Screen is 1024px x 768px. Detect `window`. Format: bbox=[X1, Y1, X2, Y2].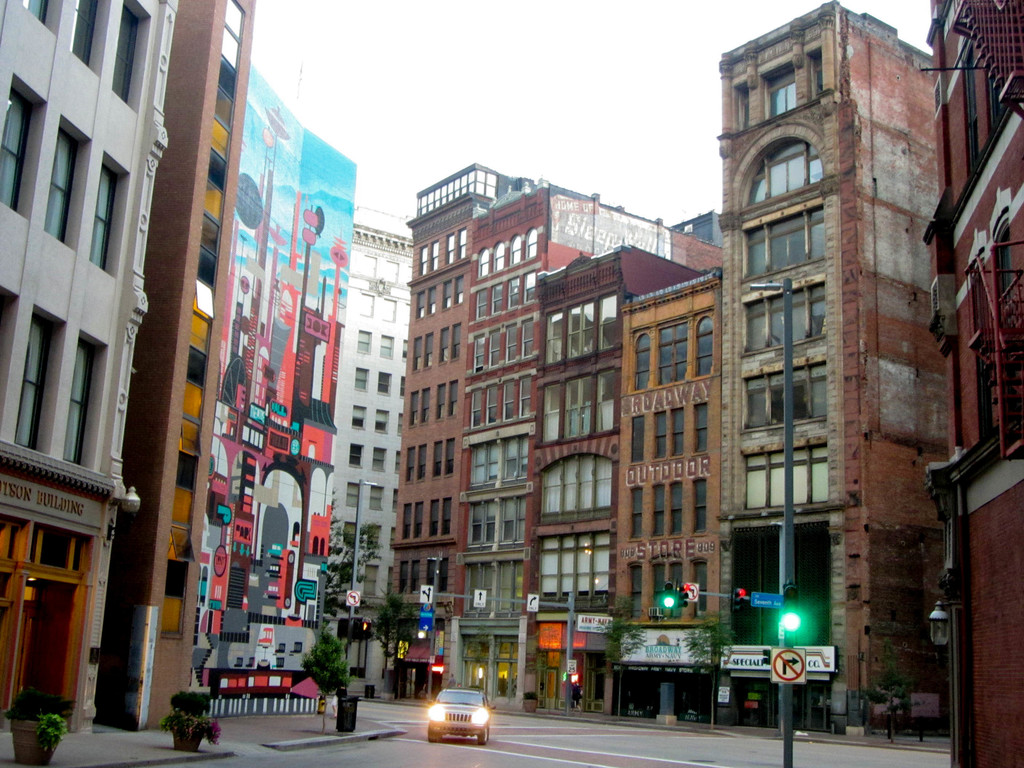
bbox=[408, 561, 417, 594].
